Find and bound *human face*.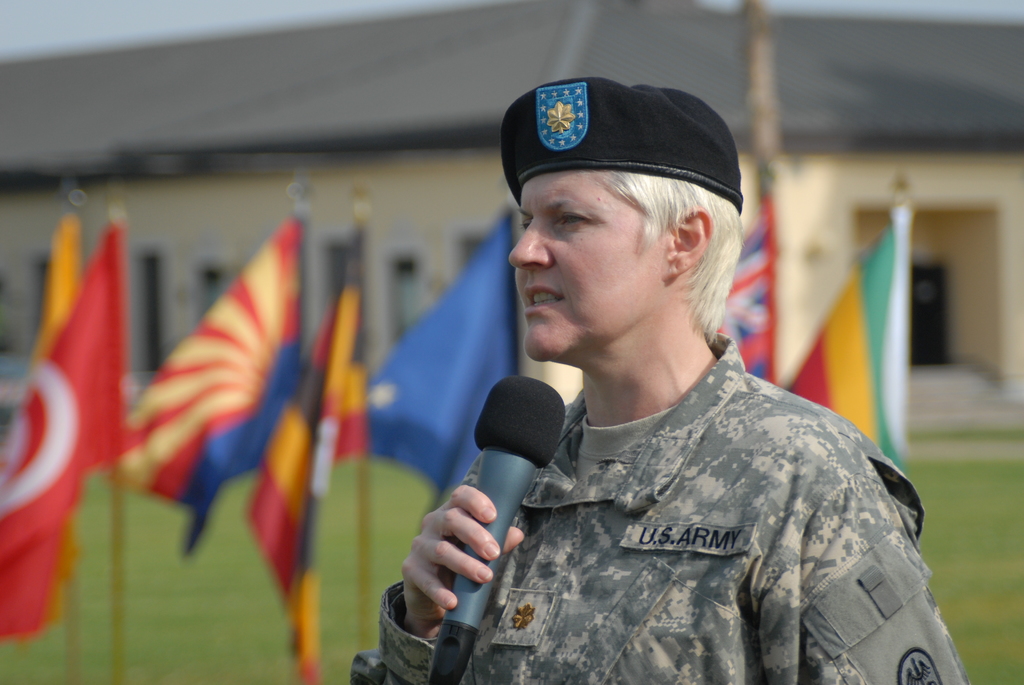
Bound: <bbox>509, 170, 664, 361</bbox>.
